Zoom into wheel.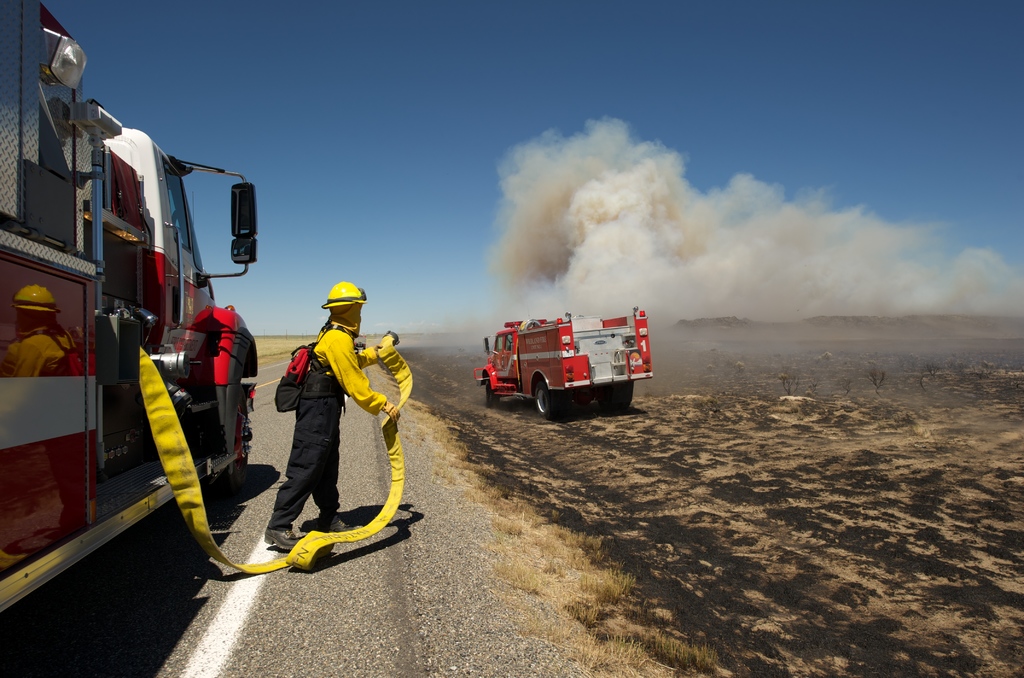
Zoom target: (535,375,566,417).
